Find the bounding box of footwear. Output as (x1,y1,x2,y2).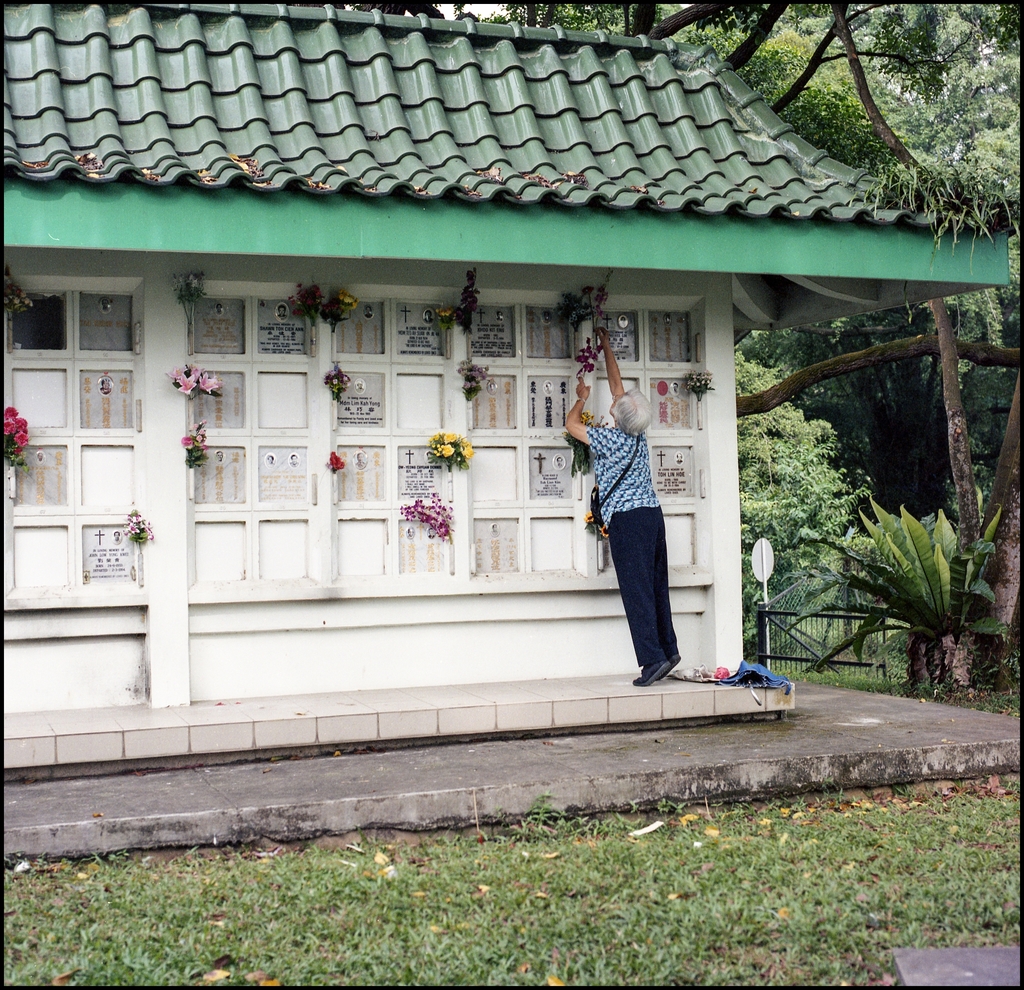
(636,653,669,685).
